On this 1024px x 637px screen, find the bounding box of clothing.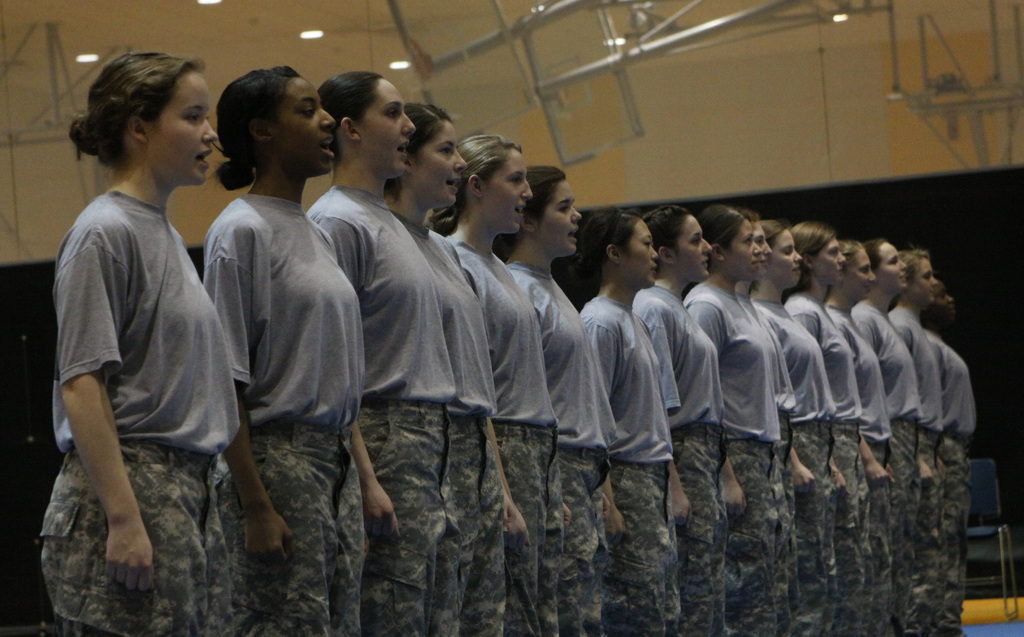
Bounding box: <box>785,294,867,636</box>.
